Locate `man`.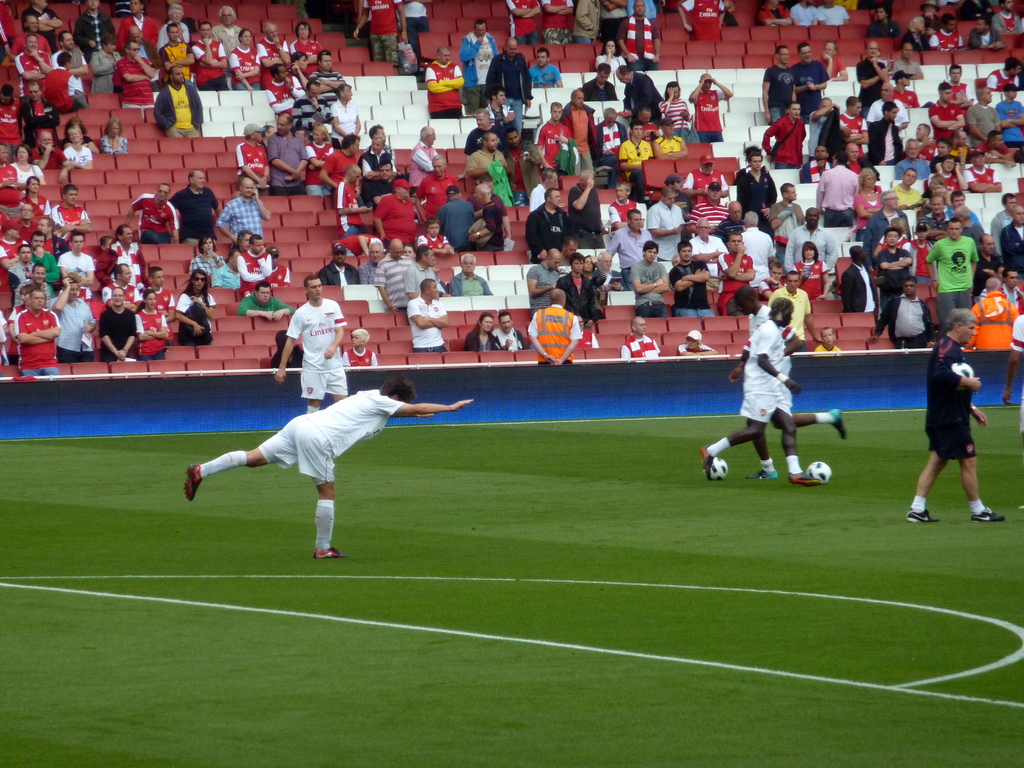
Bounding box: 114,37,154,108.
